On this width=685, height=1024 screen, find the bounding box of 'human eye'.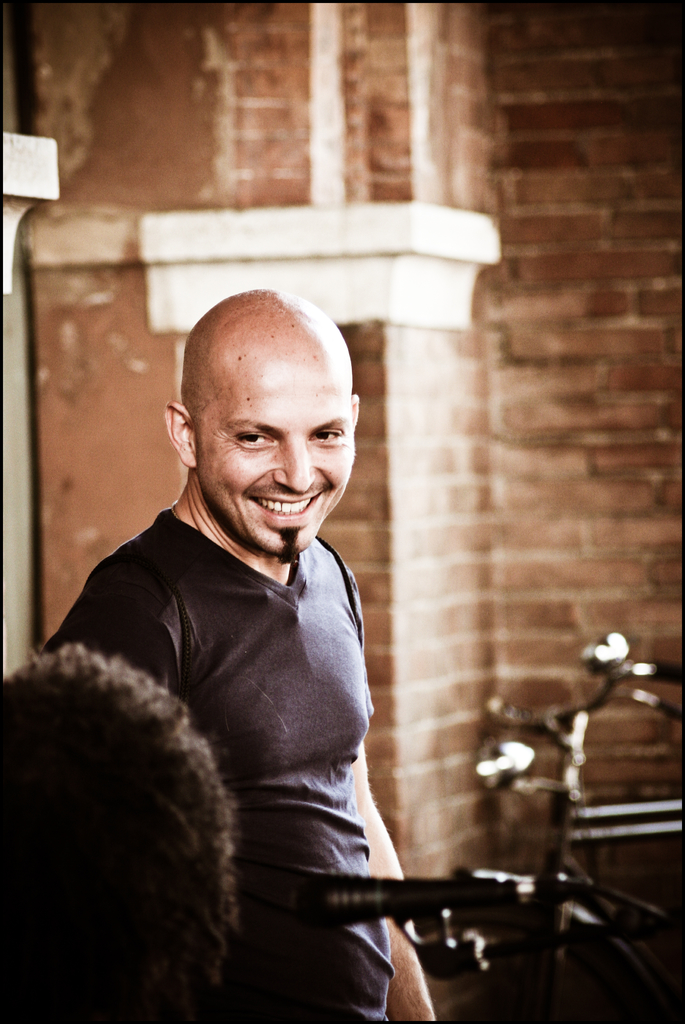
Bounding box: <bbox>231, 429, 274, 456</bbox>.
